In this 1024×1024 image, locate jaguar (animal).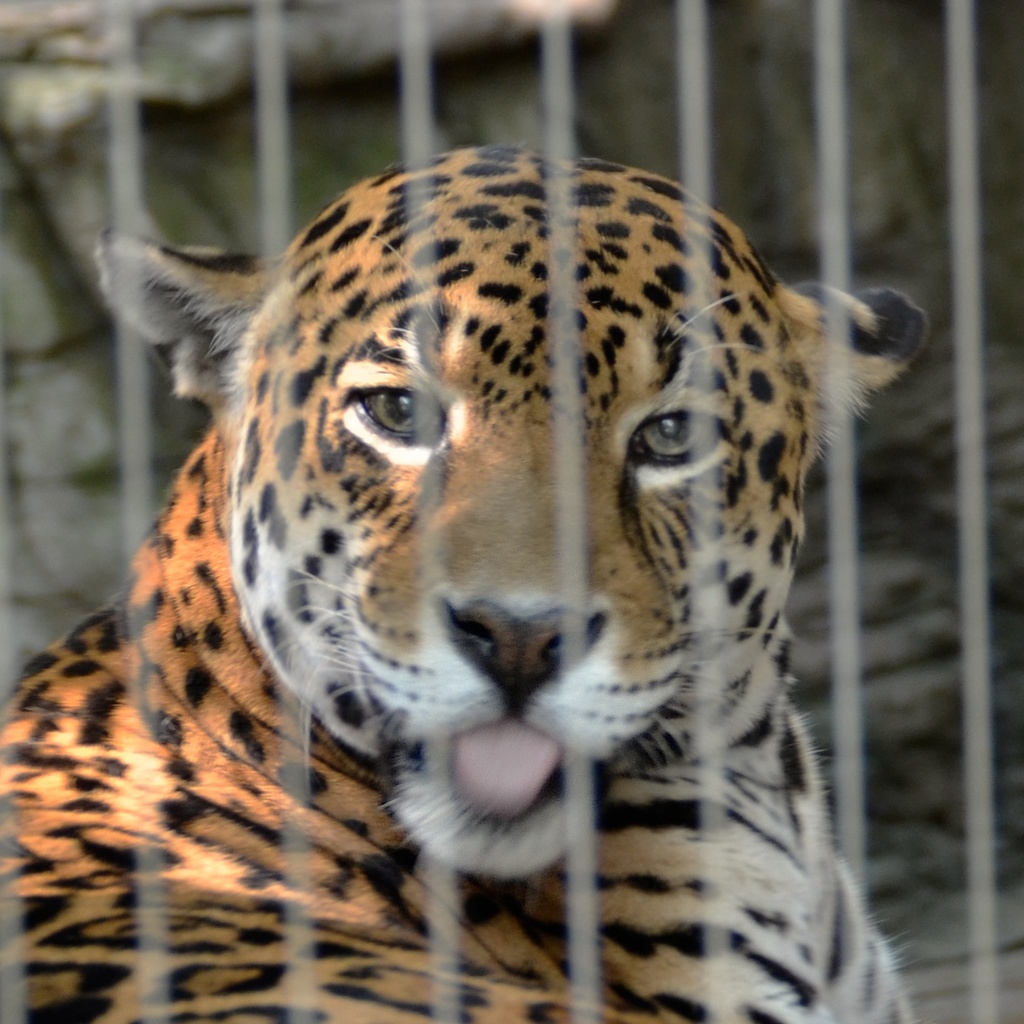
Bounding box: <region>0, 138, 929, 1023</region>.
